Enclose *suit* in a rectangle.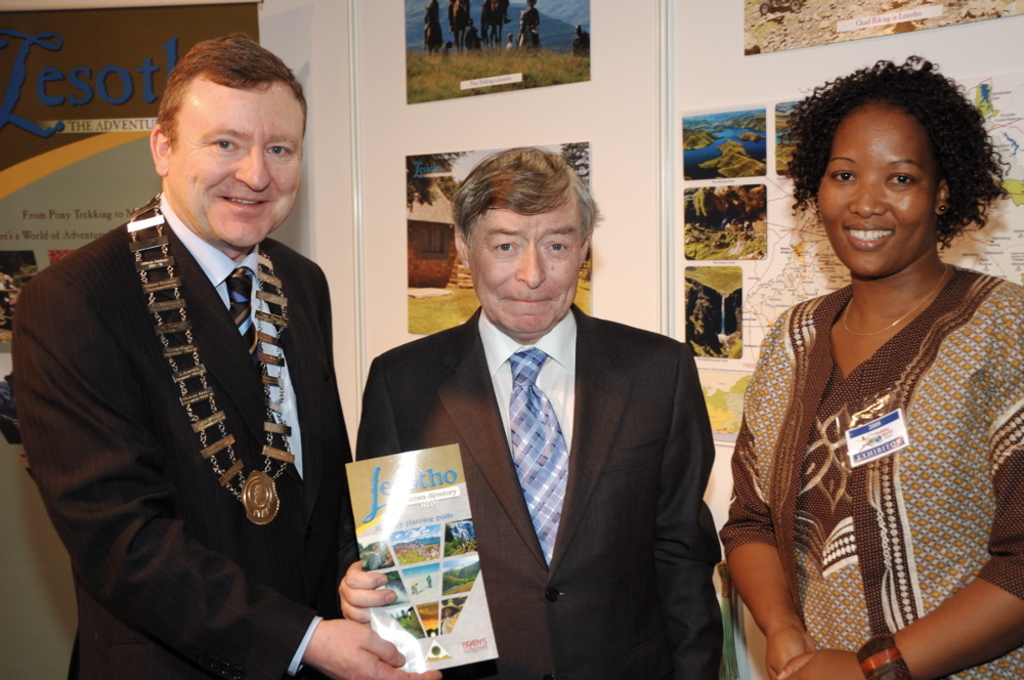
[337,306,727,679].
